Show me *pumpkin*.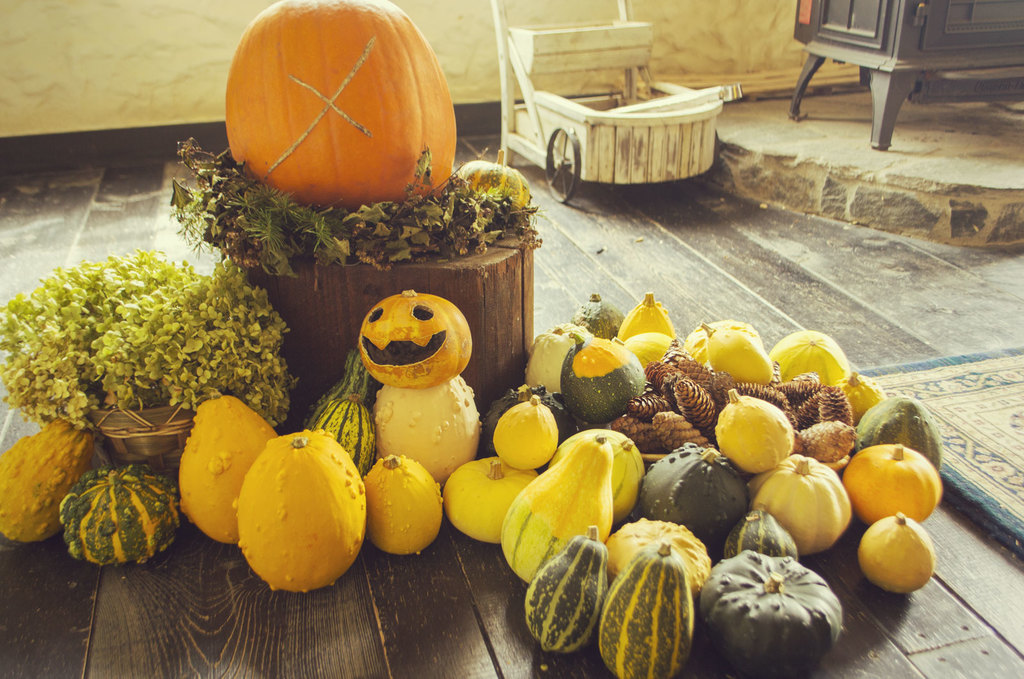
*pumpkin* is here: rect(307, 347, 373, 460).
